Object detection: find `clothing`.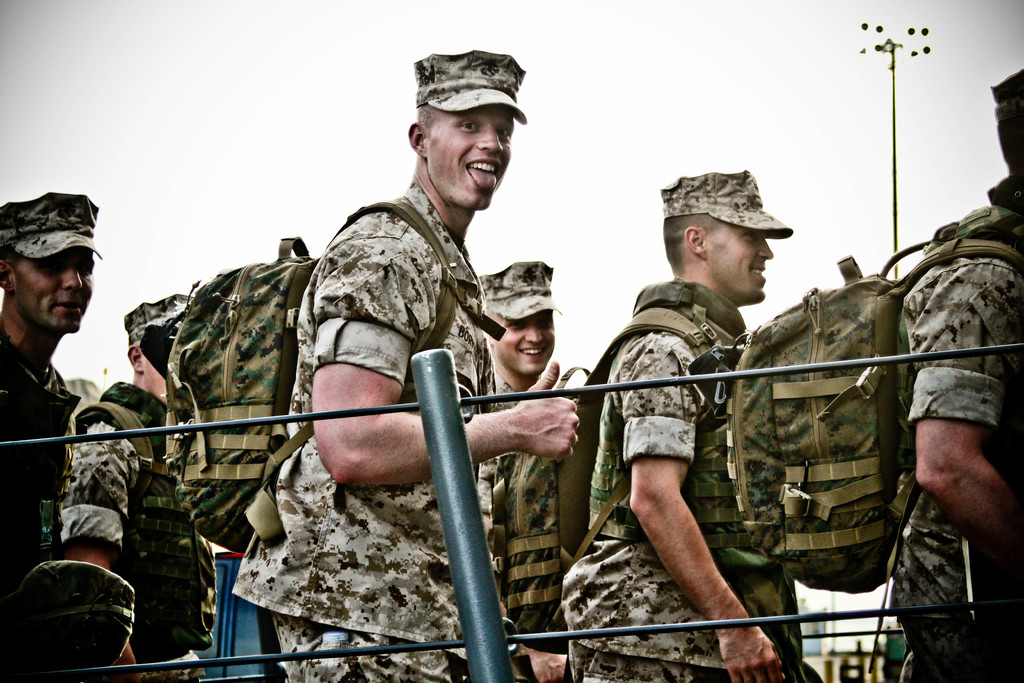
492, 370, 575, 677.
